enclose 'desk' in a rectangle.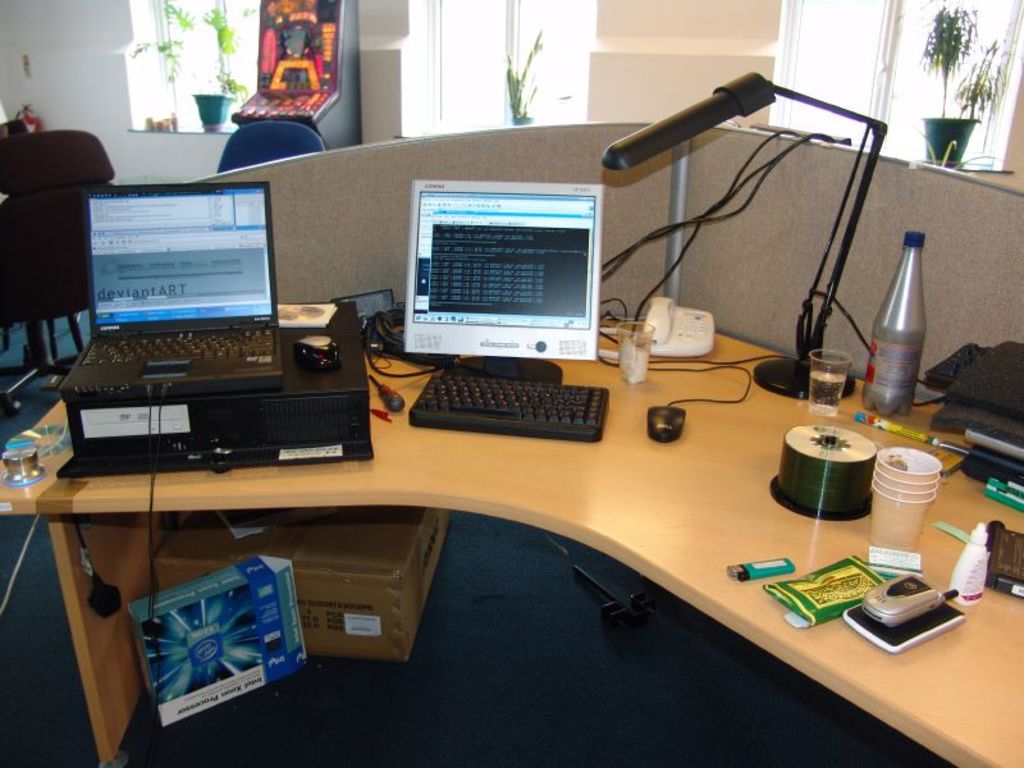
x1=0, y1=315, x2=1023, y2=767.
